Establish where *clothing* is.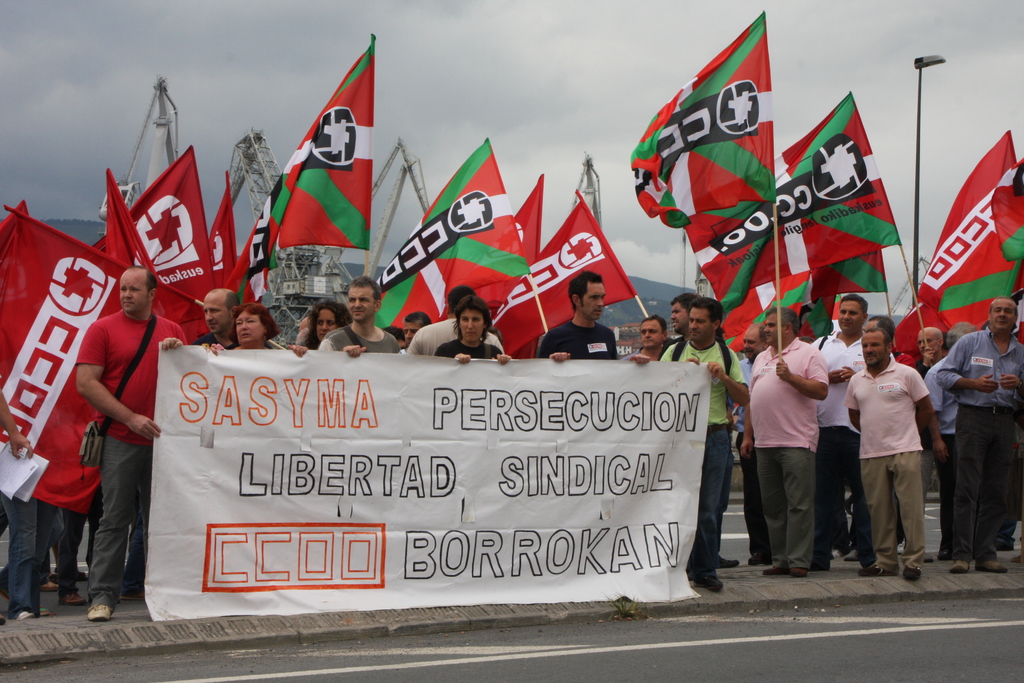
Established at pyautogui.locateOnScreen(540, 320, 616, 361).
